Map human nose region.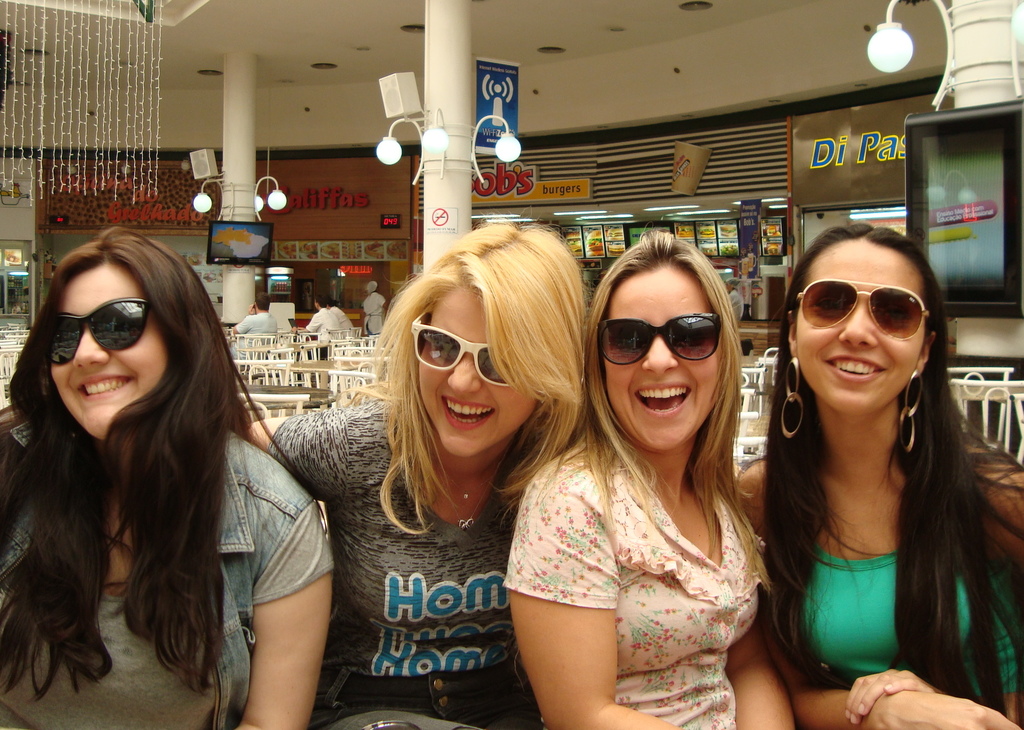
Mapped to l=73, t=328, r=111, b=369.
